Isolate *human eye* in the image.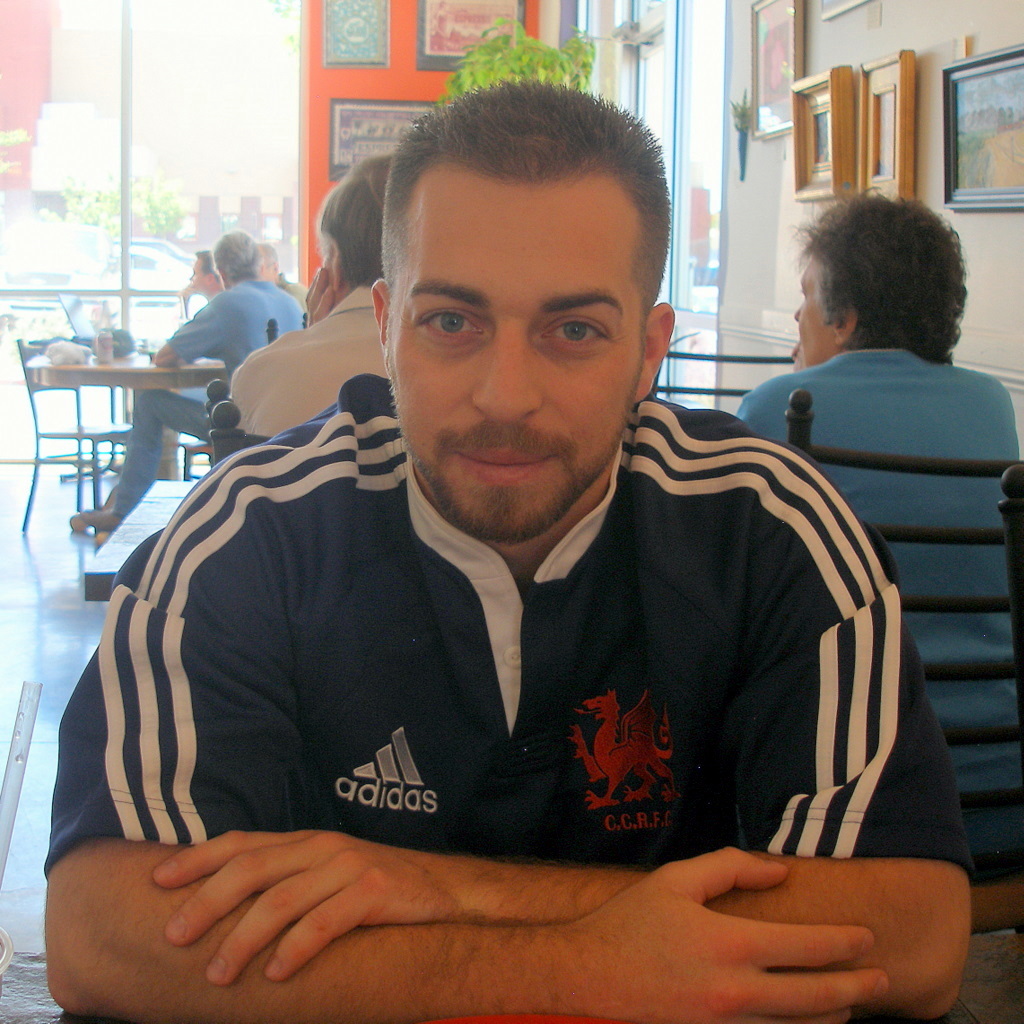
Isolated region: [left=407, top=301, right=496, bottom=349].
